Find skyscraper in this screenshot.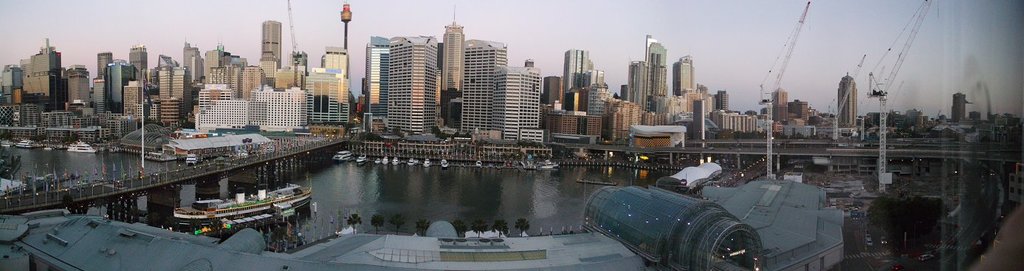
The bounding box for skyscraper is BBox(673, 52, 698, 93).
